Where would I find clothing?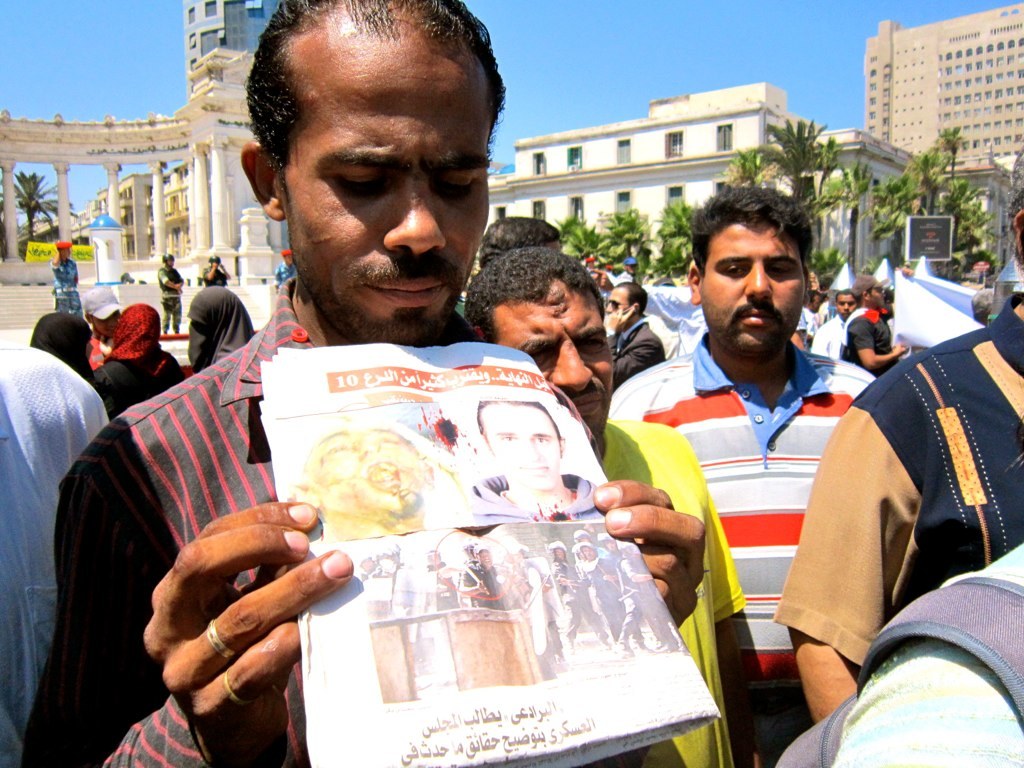
At locate(159, 267, 182, 332).
